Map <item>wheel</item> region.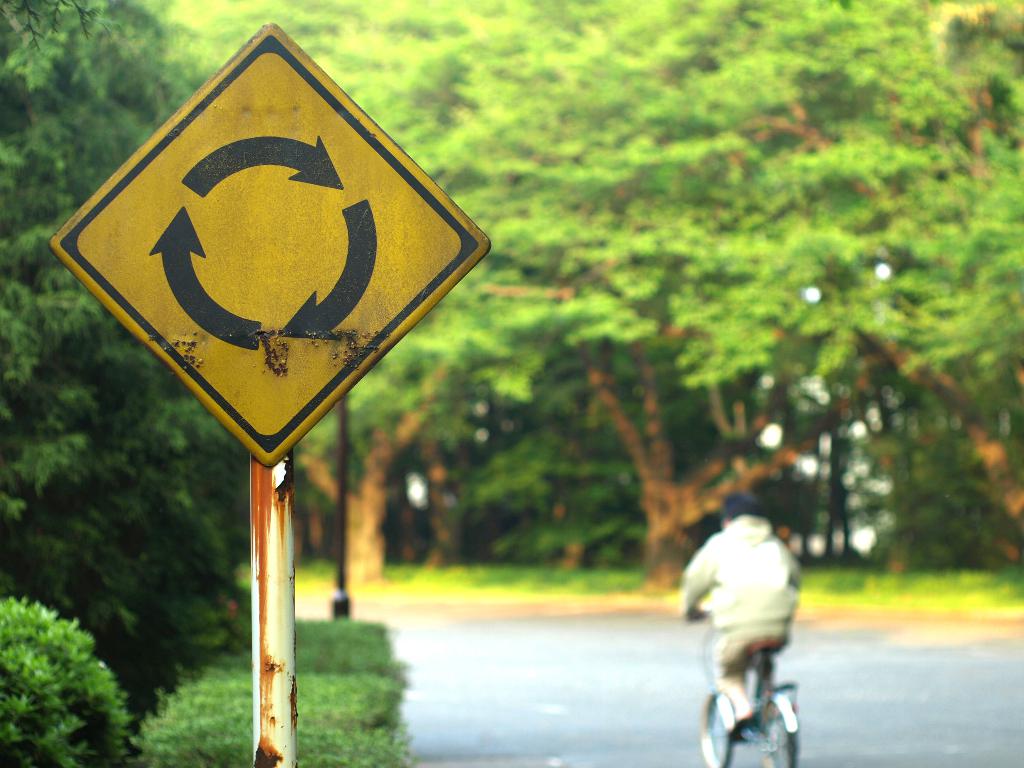
Mapped to 761 705 801 767.
